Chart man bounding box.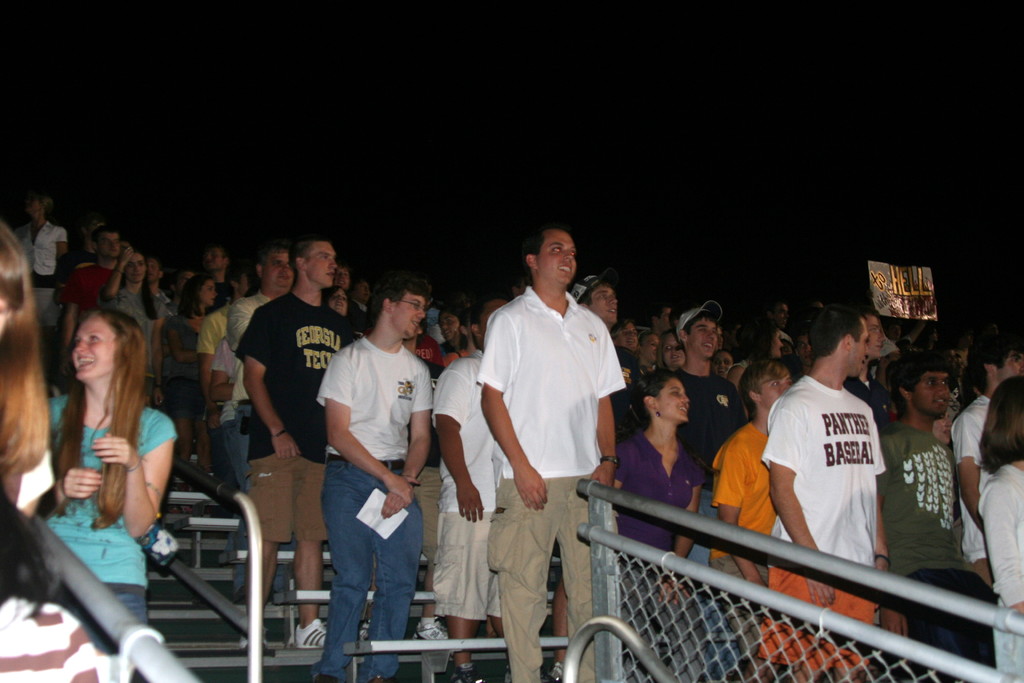
Charted: BBox(223, 243, 300, 605).
